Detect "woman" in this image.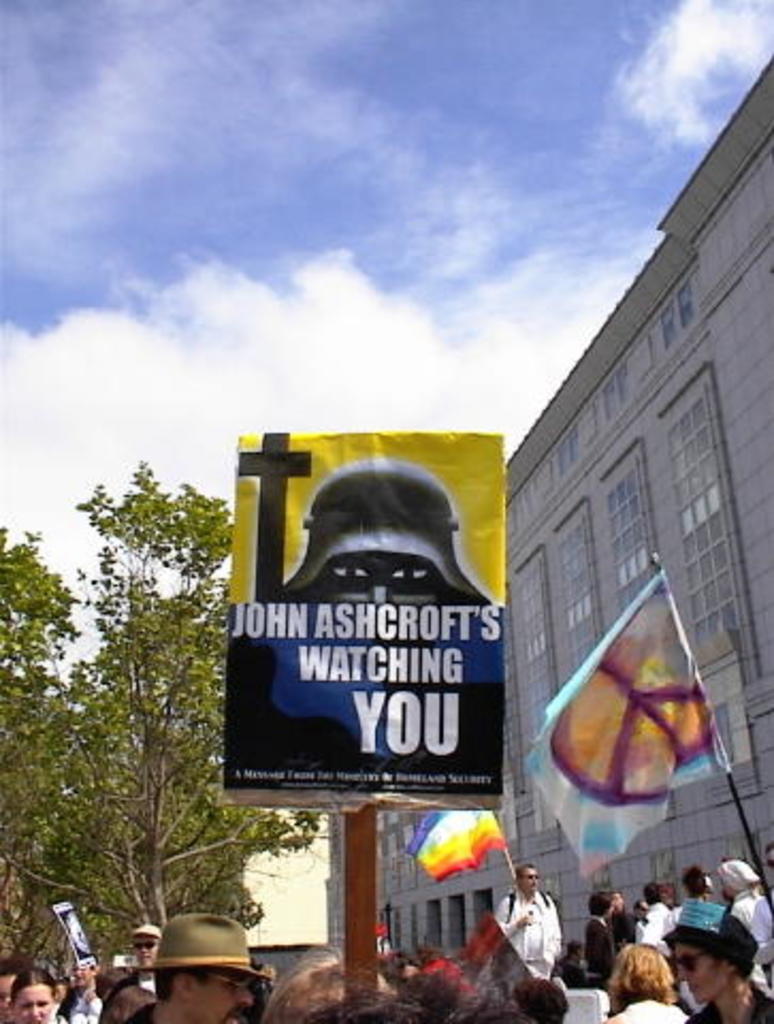
Detection: bbox(6, 969, 62, 1022).
